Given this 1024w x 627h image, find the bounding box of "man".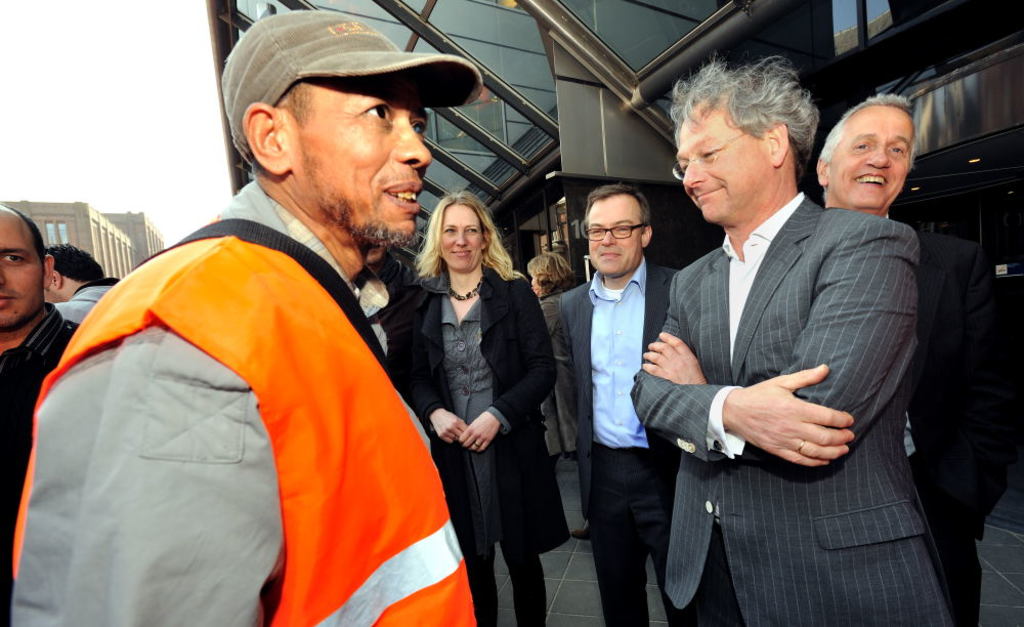
select_region(5, 1, 485, 626).
